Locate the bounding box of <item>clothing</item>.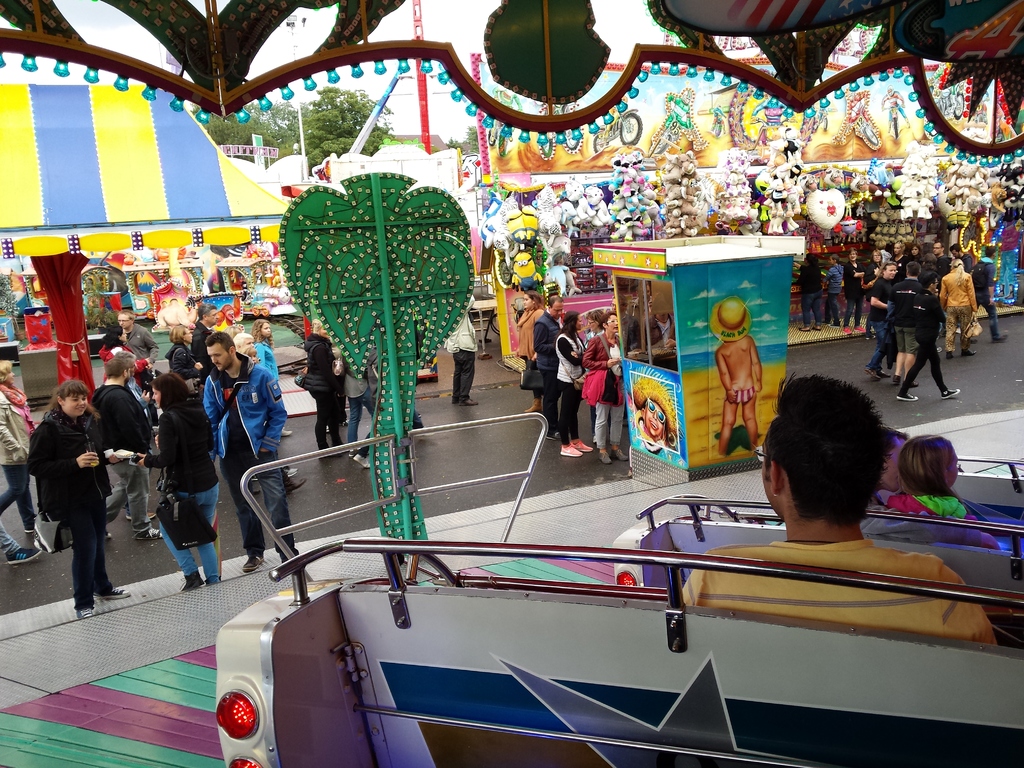
Bounding box: detection(514, 309, 547, 397).
